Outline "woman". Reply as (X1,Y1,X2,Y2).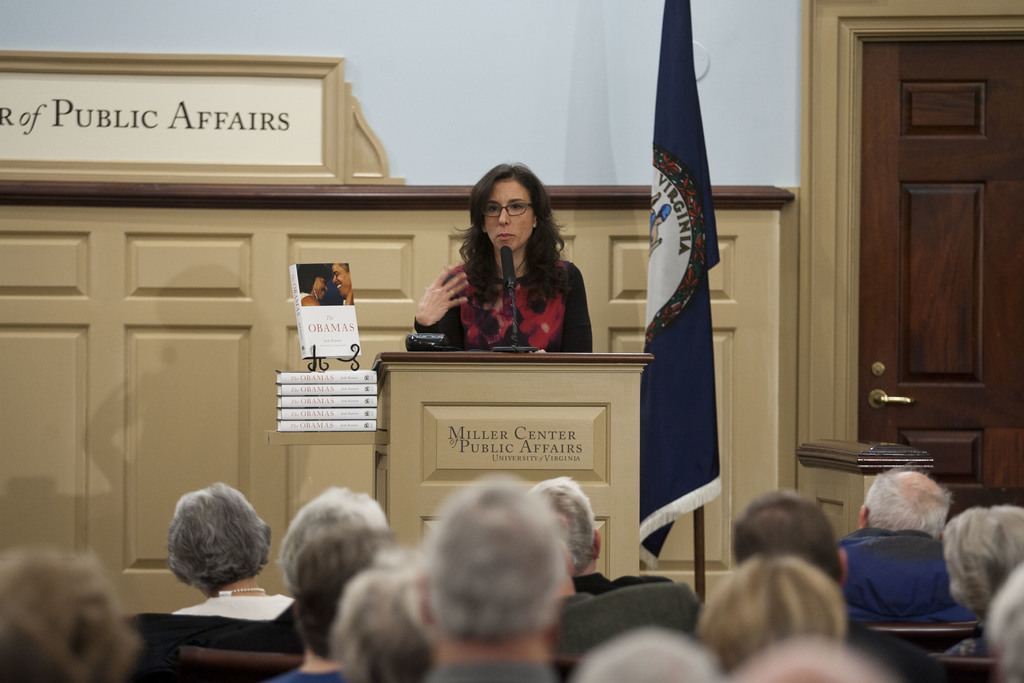
(298,264,329,305).
